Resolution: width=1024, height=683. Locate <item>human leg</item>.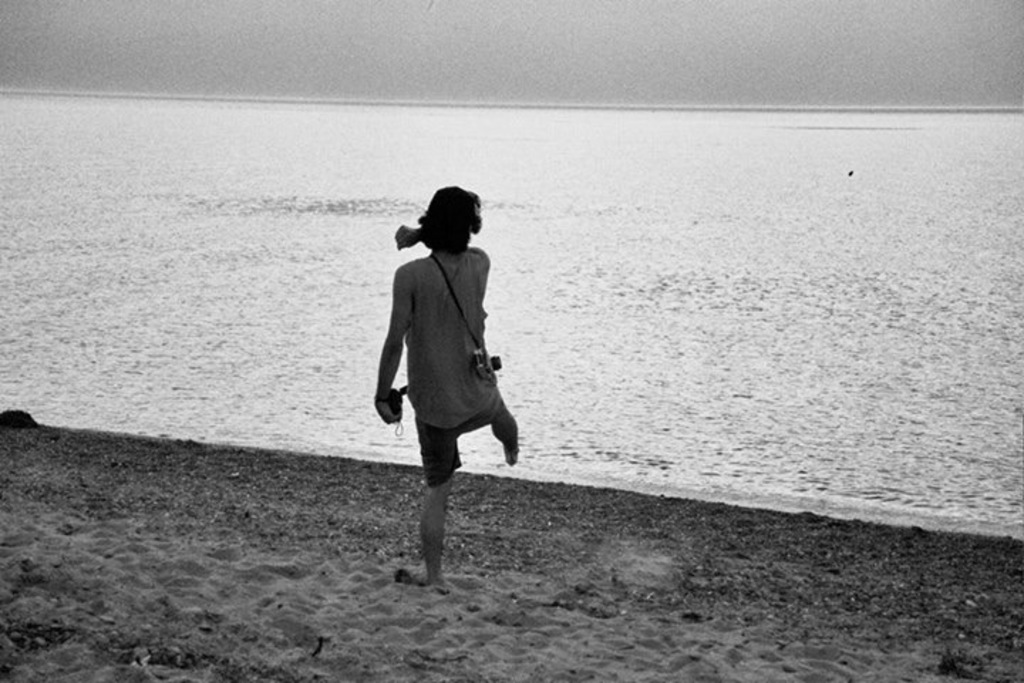
[464,394,521,464].
